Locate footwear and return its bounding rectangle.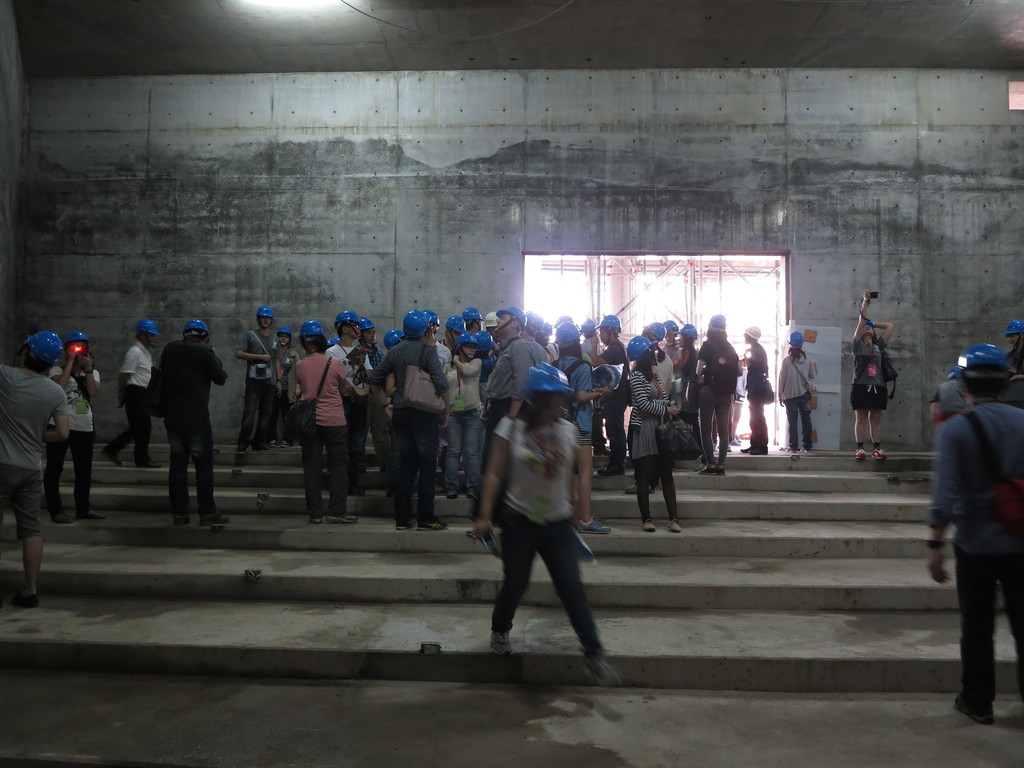
Rect(716, 465, 724, 474).
